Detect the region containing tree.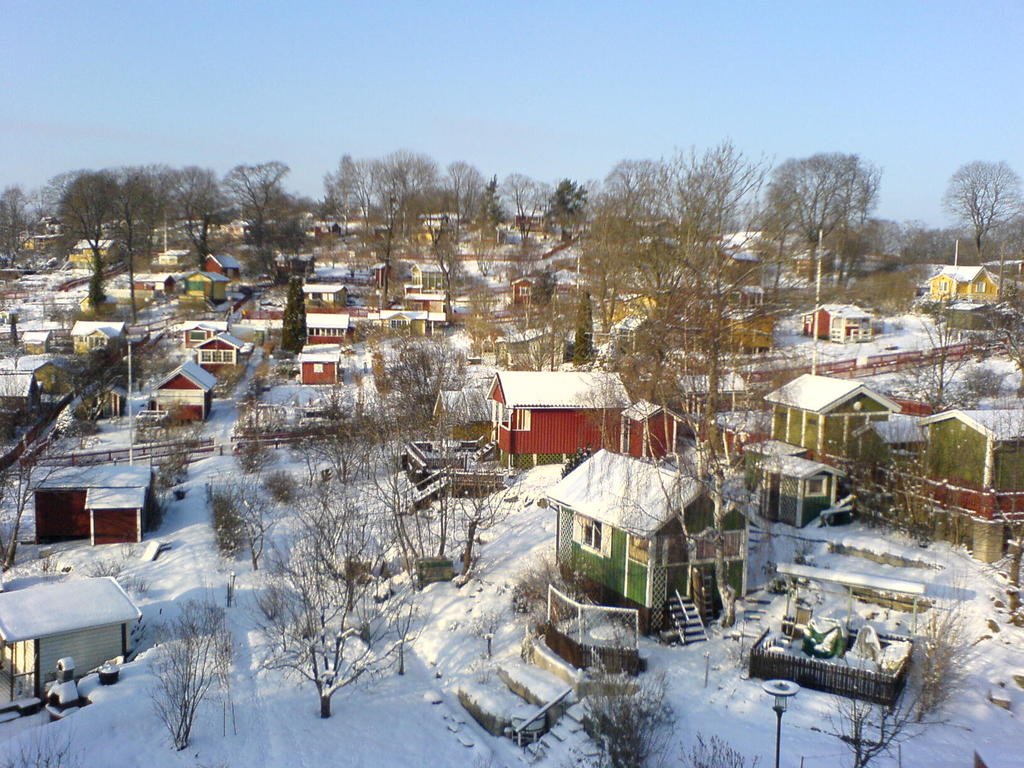
(0,415,111,569).
